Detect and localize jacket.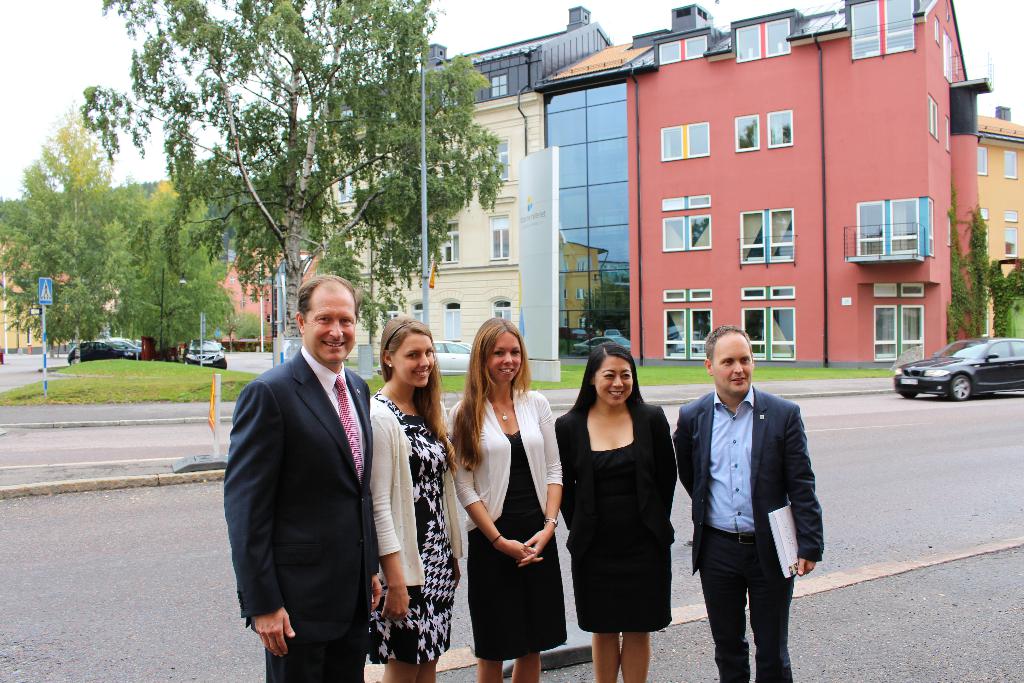
Localized at 682/367/817/592.
